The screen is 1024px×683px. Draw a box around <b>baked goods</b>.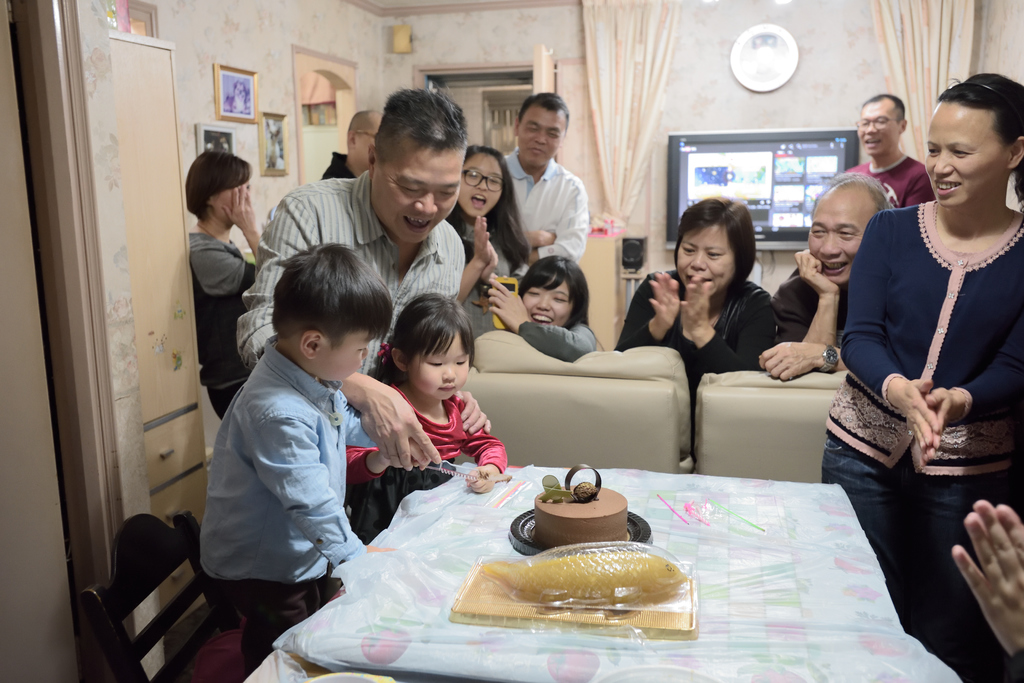
<region>531, 483, 628, 539</region>.
